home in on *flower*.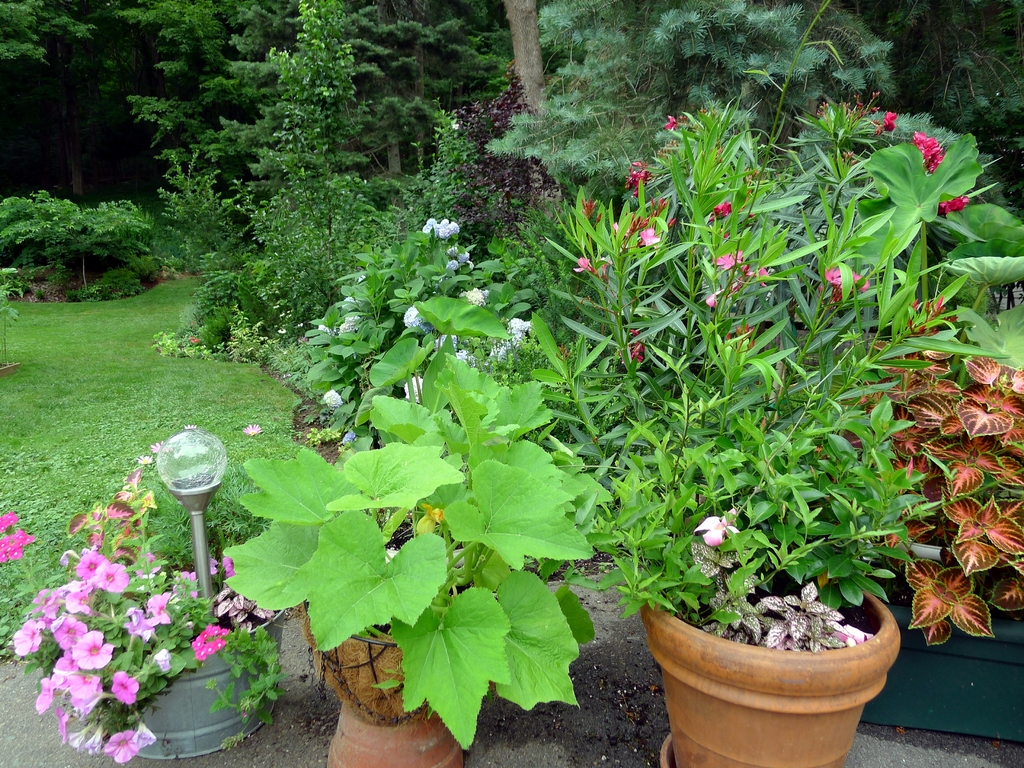
Homed in at bbox=(709, 193, 737, 221).
